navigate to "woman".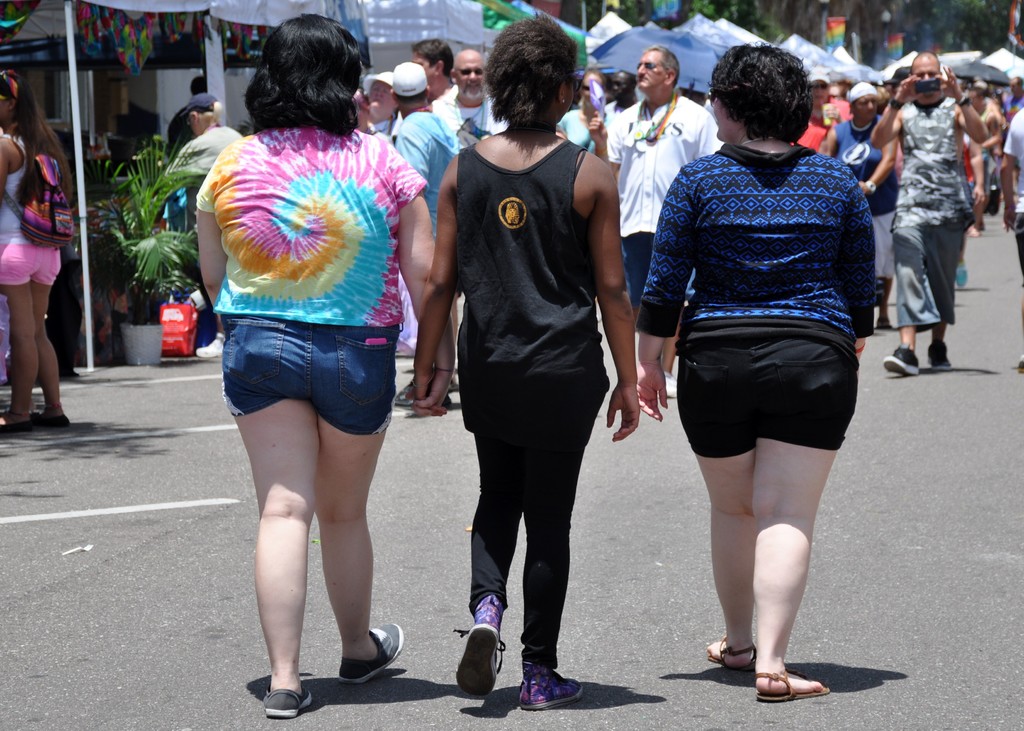
Navigation target: 967 84 998 239.
